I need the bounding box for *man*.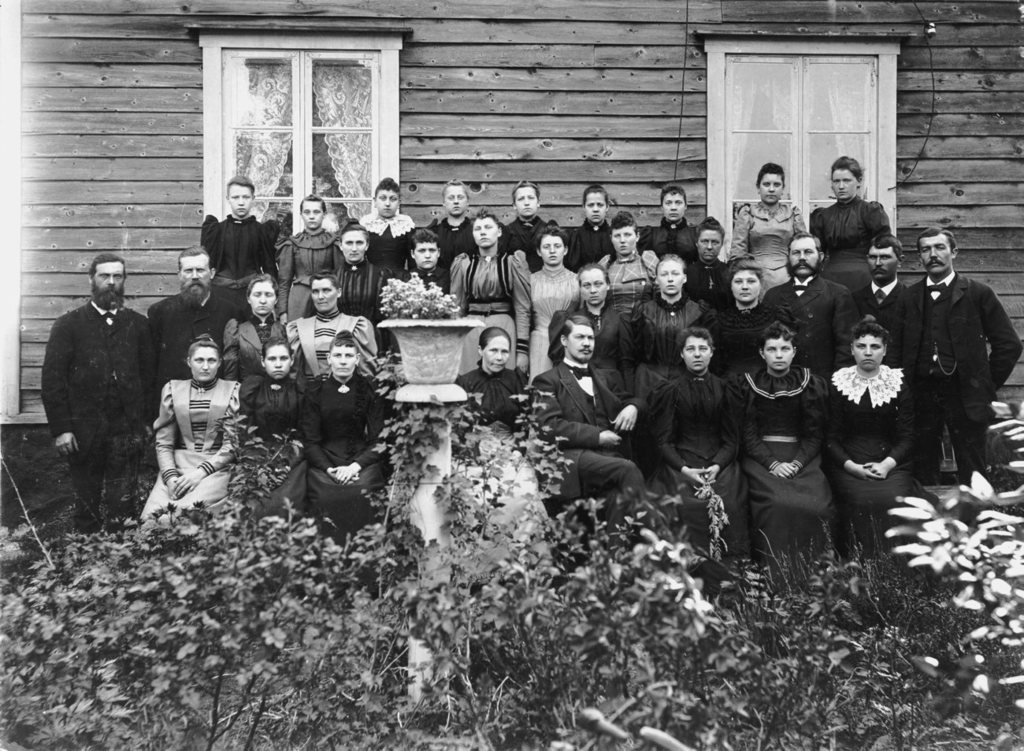
Here it is: [148,245,246,417].
